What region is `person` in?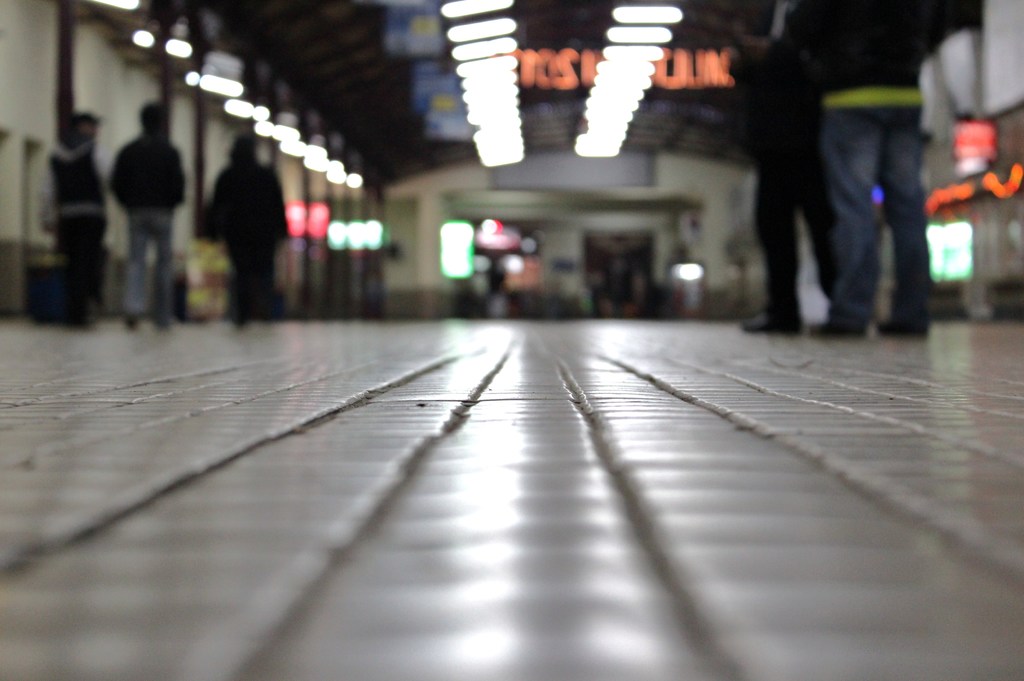
{"left": 101, "top": 92, "right": 178, "bottom": 313}.
